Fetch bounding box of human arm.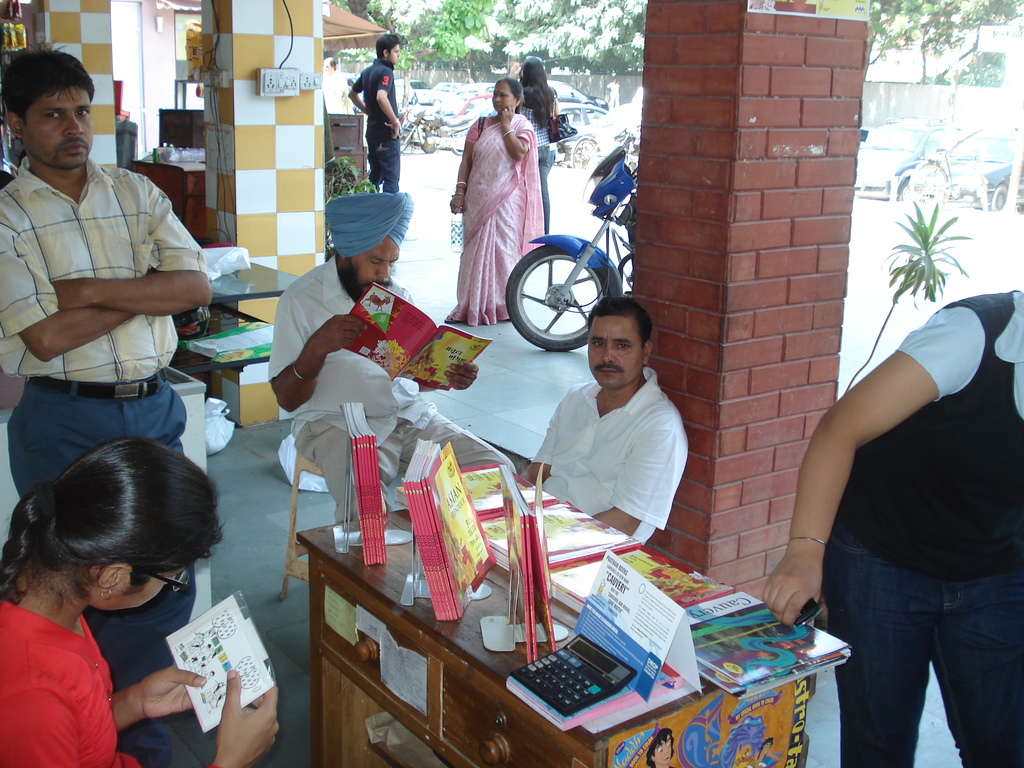
Bbox: [x1=788, y1=351, x2=947, y2=643].
